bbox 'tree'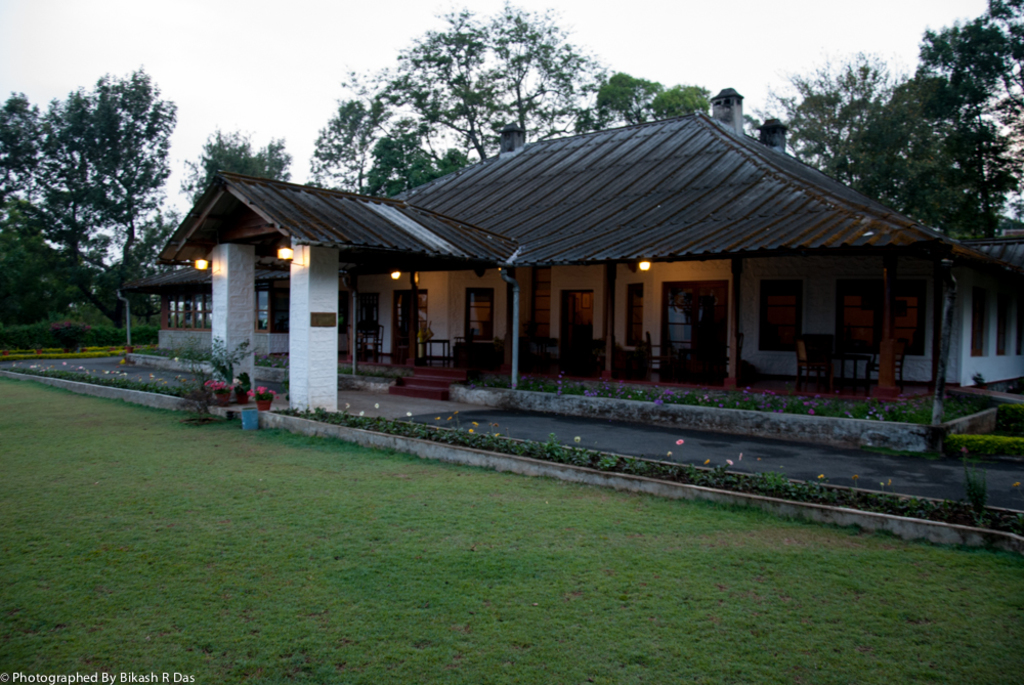
[x1=306, y1=0, x2=717, y2=199]
